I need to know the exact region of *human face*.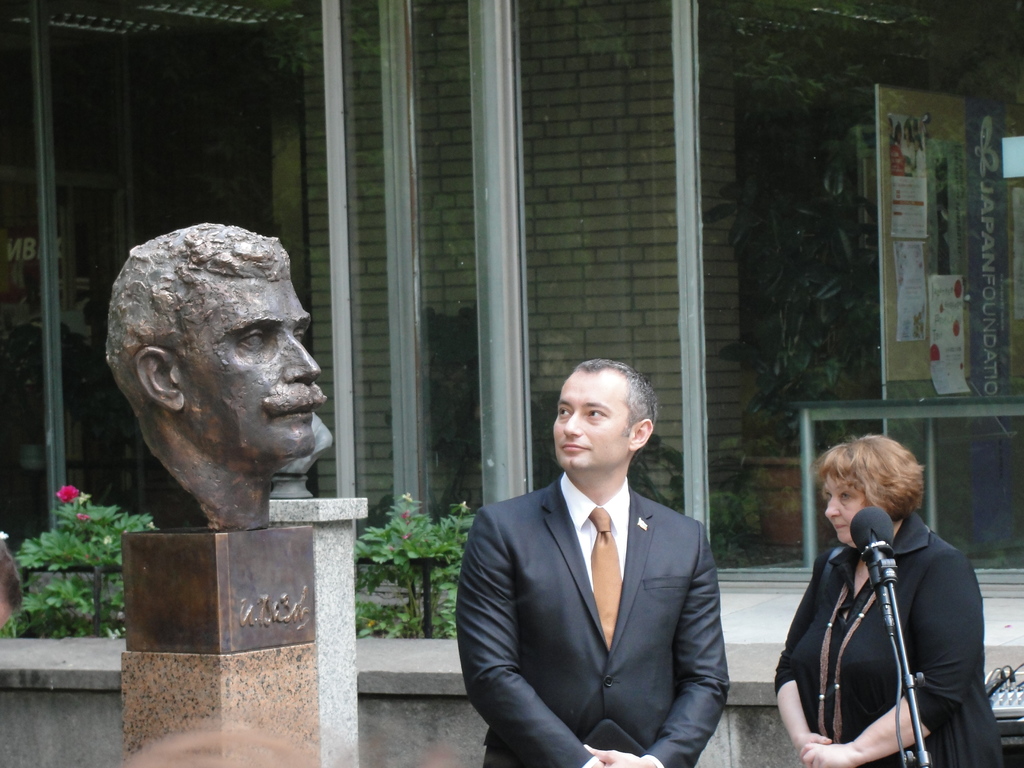
Region: left=549, top=369, right=630, bottom=480.
